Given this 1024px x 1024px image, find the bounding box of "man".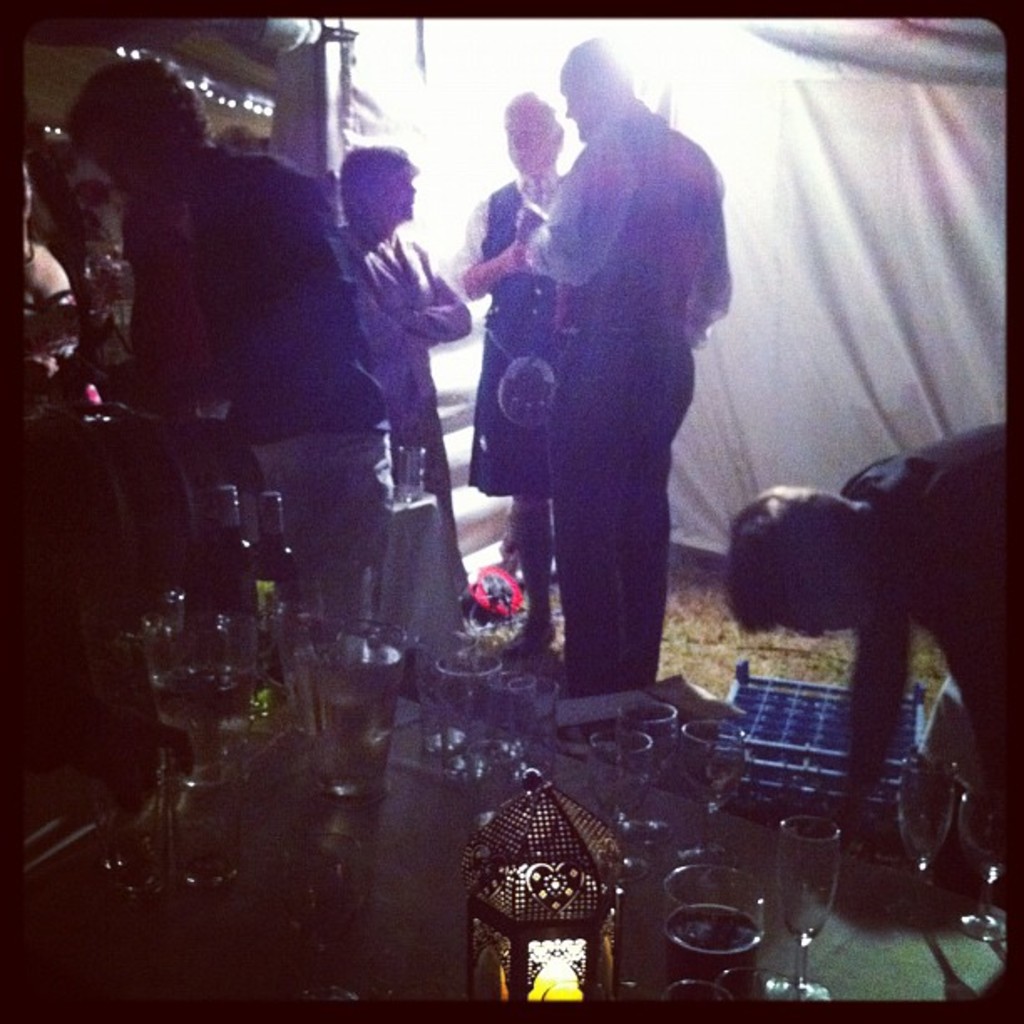
(735, 422, 1011, 992).
